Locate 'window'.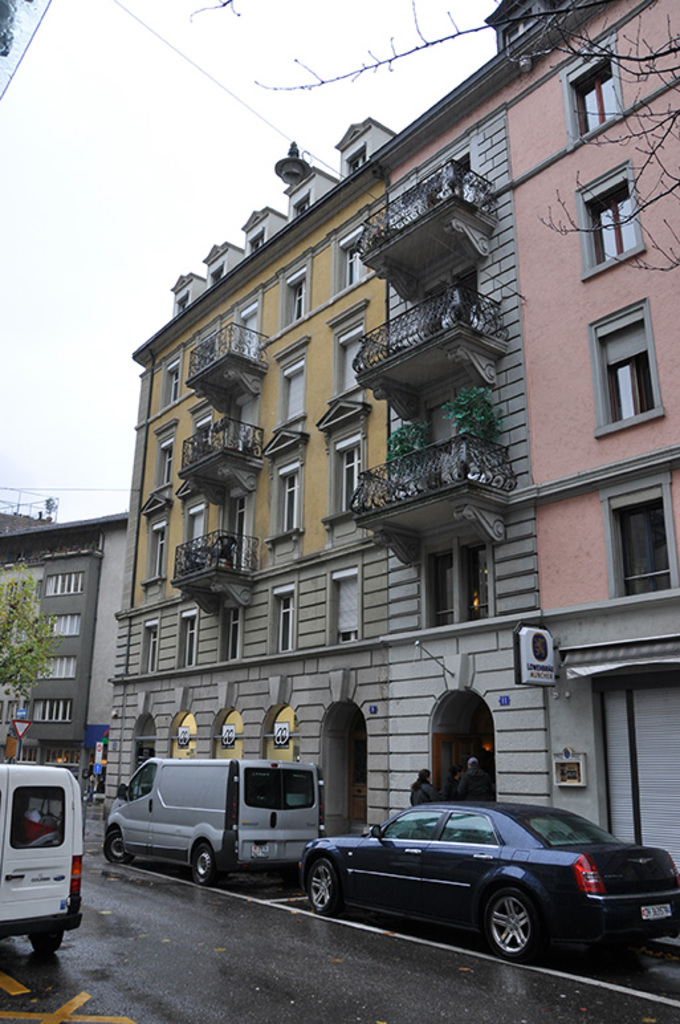
Bounding box: detection(562, 42, 623, 145).
